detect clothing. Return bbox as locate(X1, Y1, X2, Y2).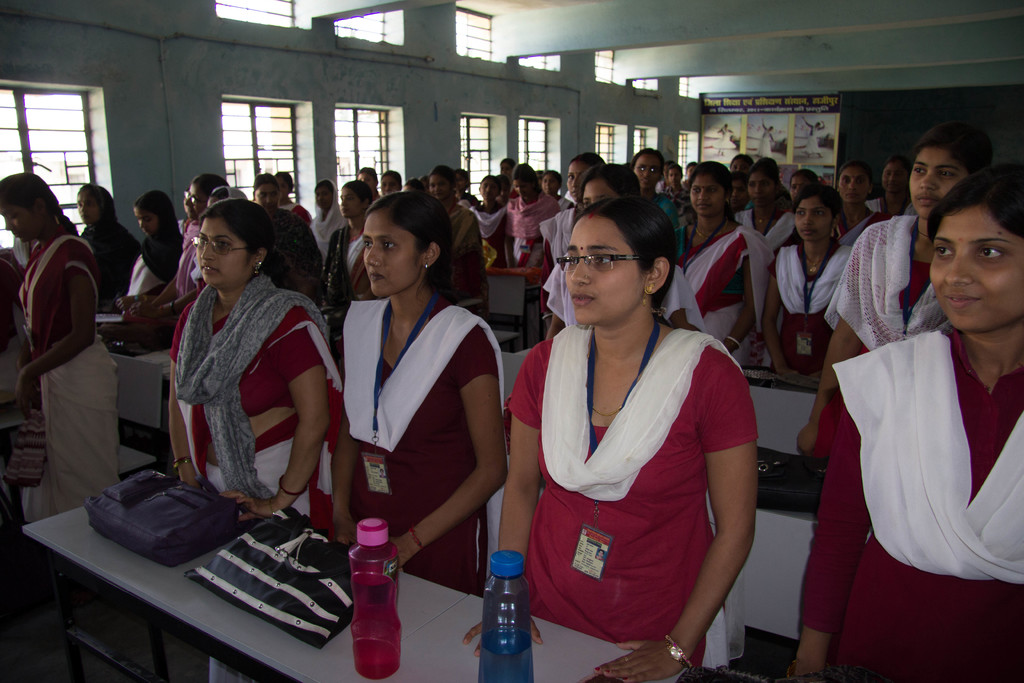
locate(165, 272, 349, 682).
